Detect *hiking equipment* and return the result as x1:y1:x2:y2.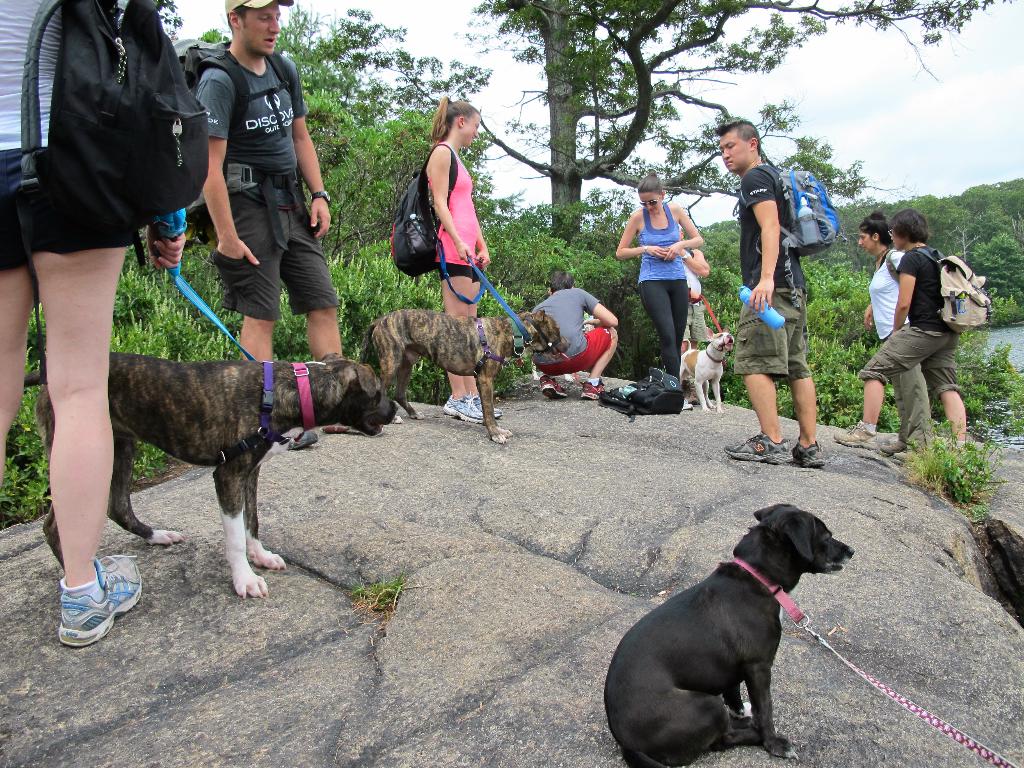
13:0:219:241.
